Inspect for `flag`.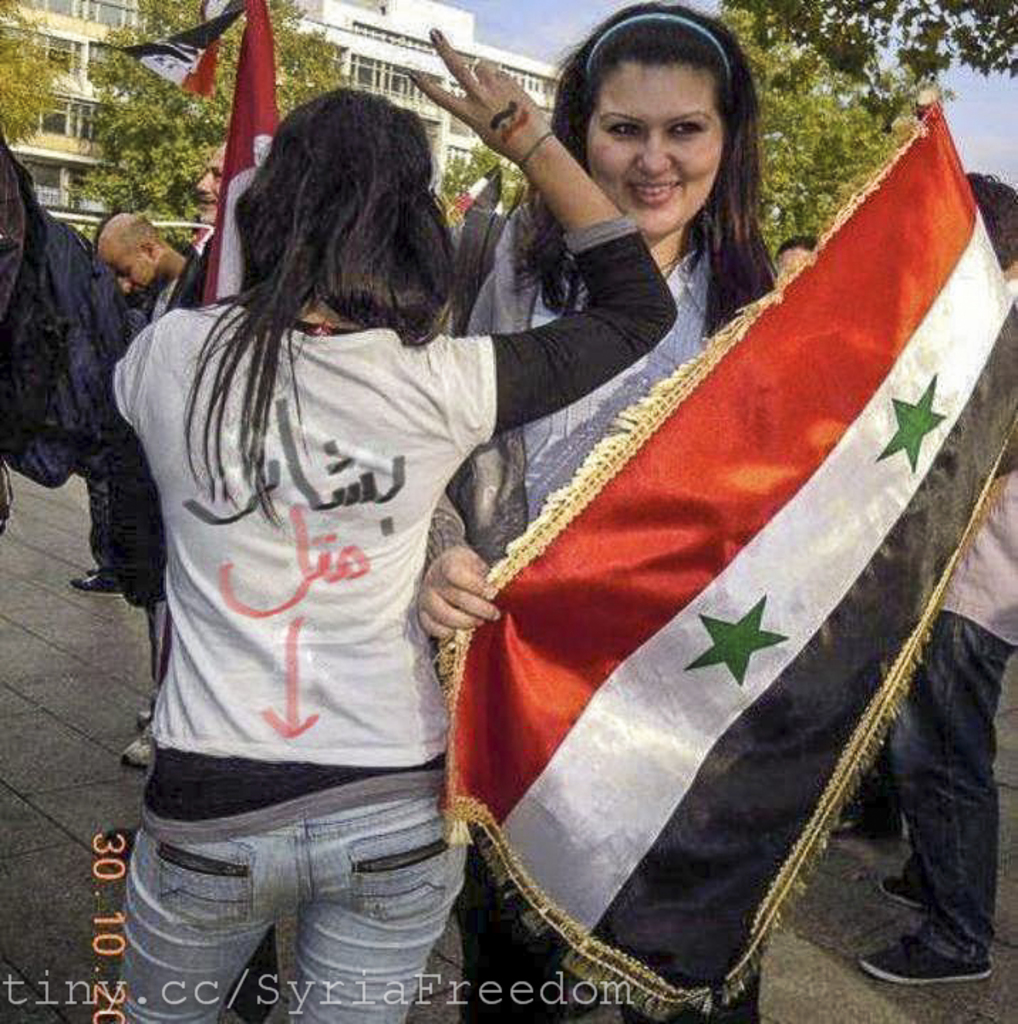
Inspection: select_region(176, 0, 327, 307).
